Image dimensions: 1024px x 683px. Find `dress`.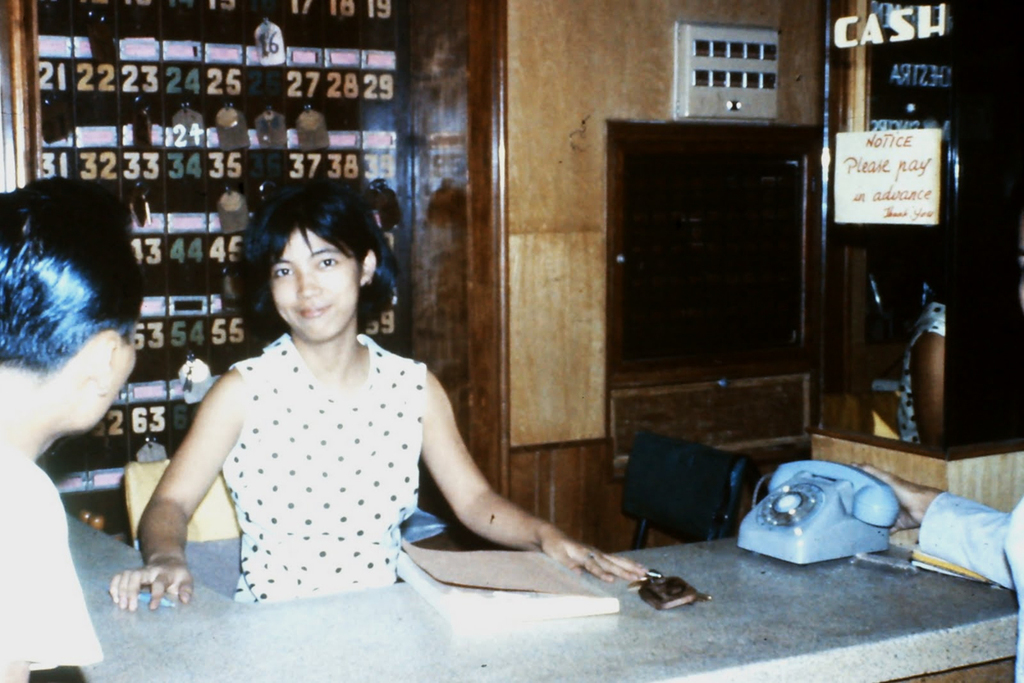
BBox(218, 330, 429, 600).
